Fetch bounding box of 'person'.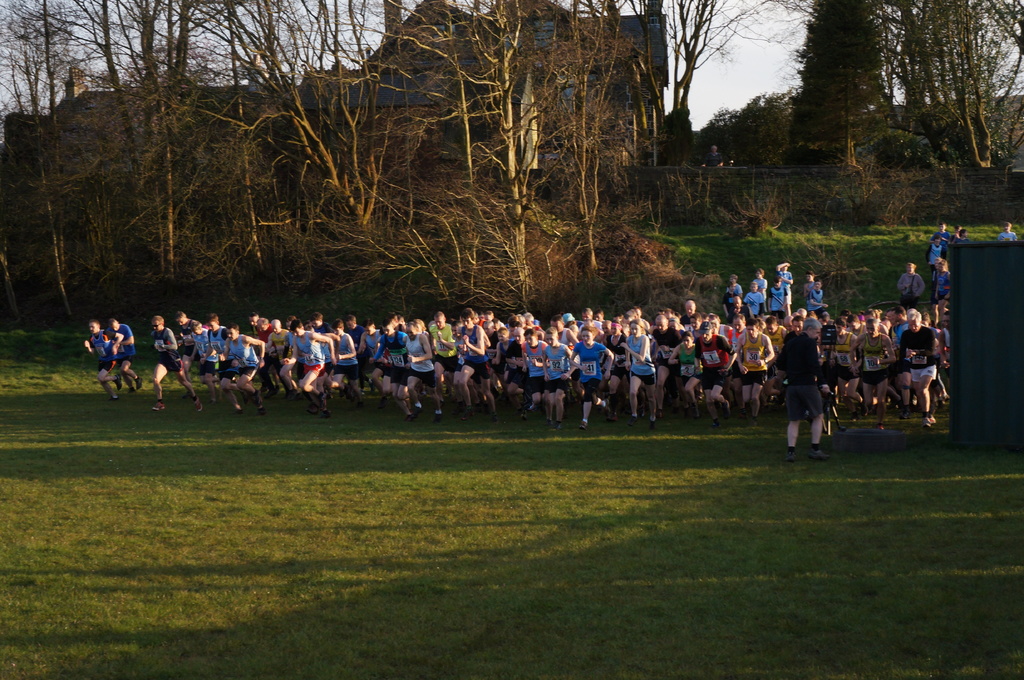
Bbox: BBox(286, 322, 343, 417).
